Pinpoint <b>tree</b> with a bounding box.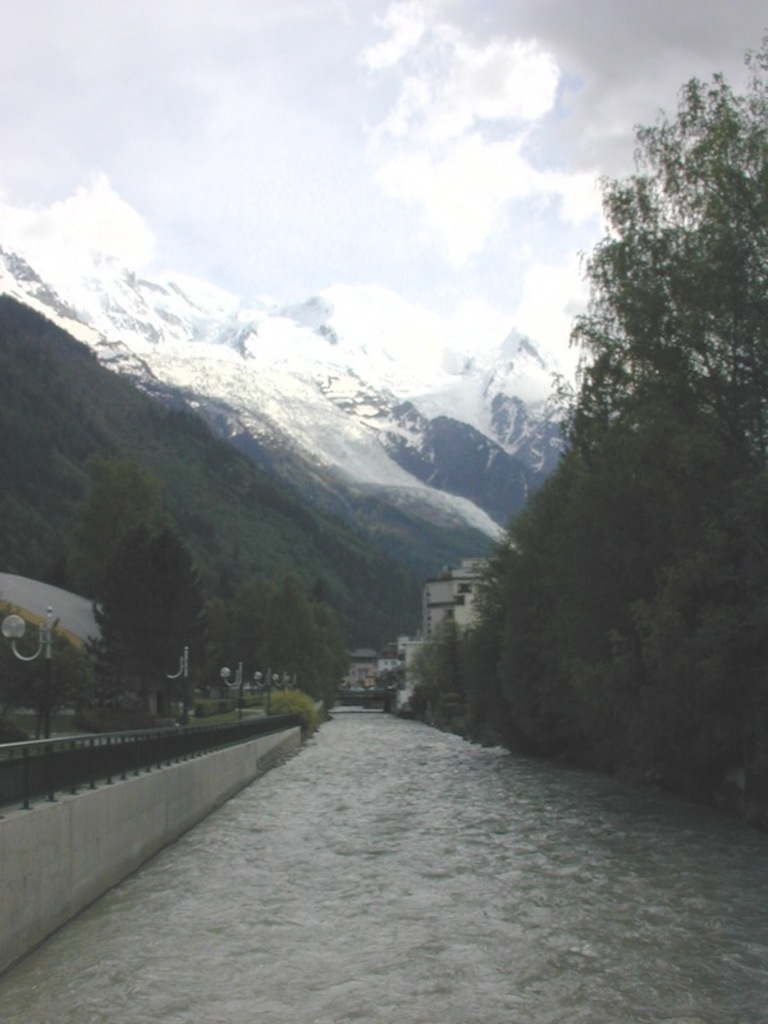
crop(401, 612, 475, 732).
